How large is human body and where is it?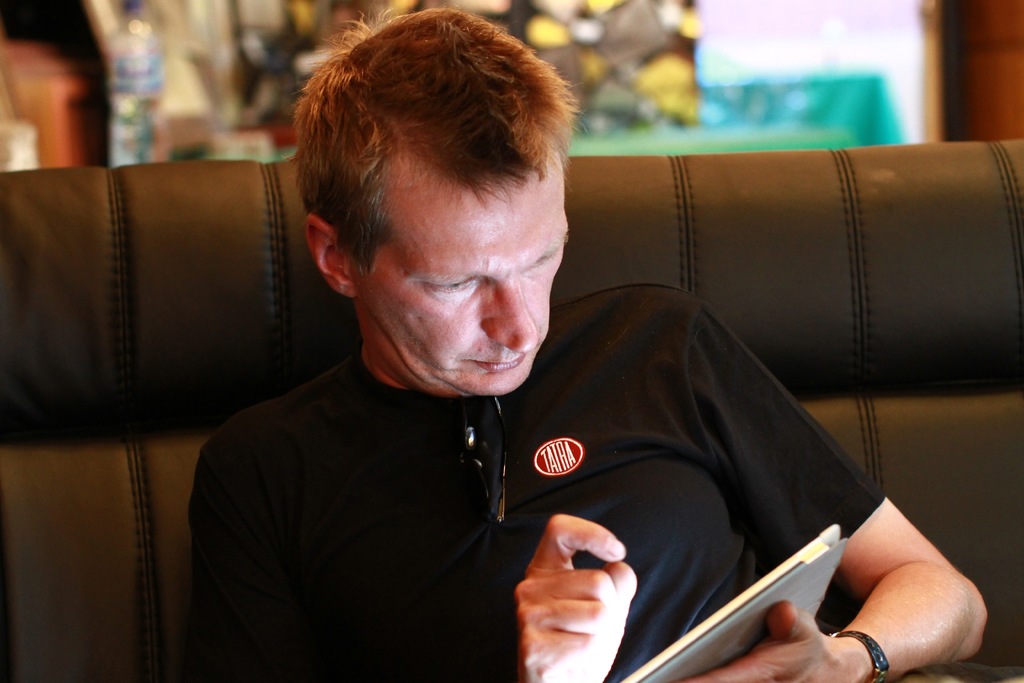
Bounding box: box=[197, 79, 917, 682].
